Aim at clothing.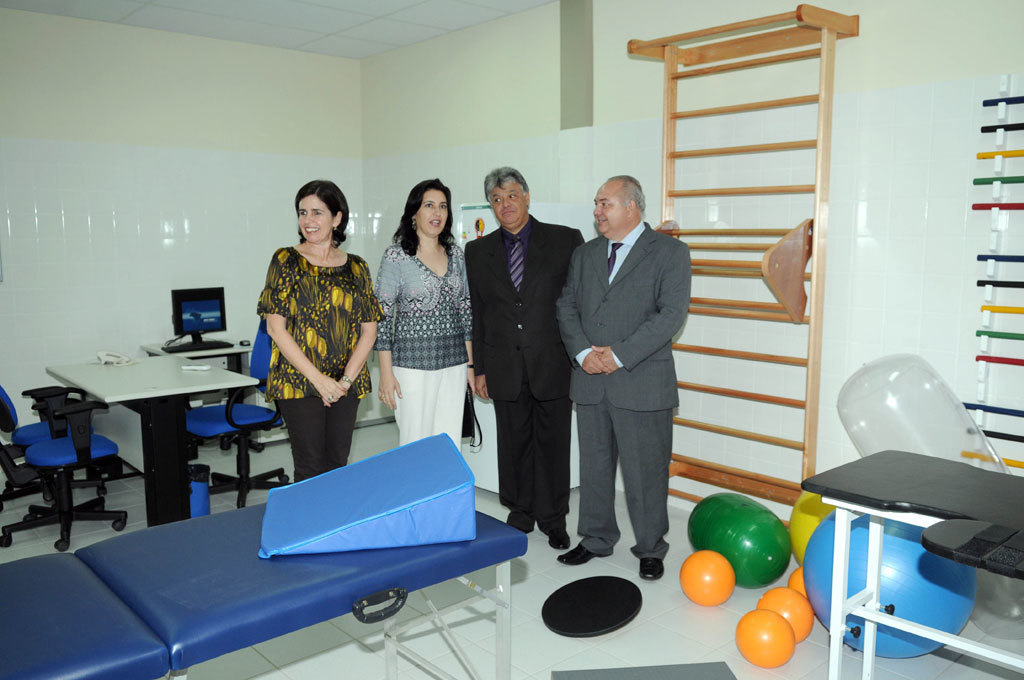
Aimed at 451,220,584,535.
